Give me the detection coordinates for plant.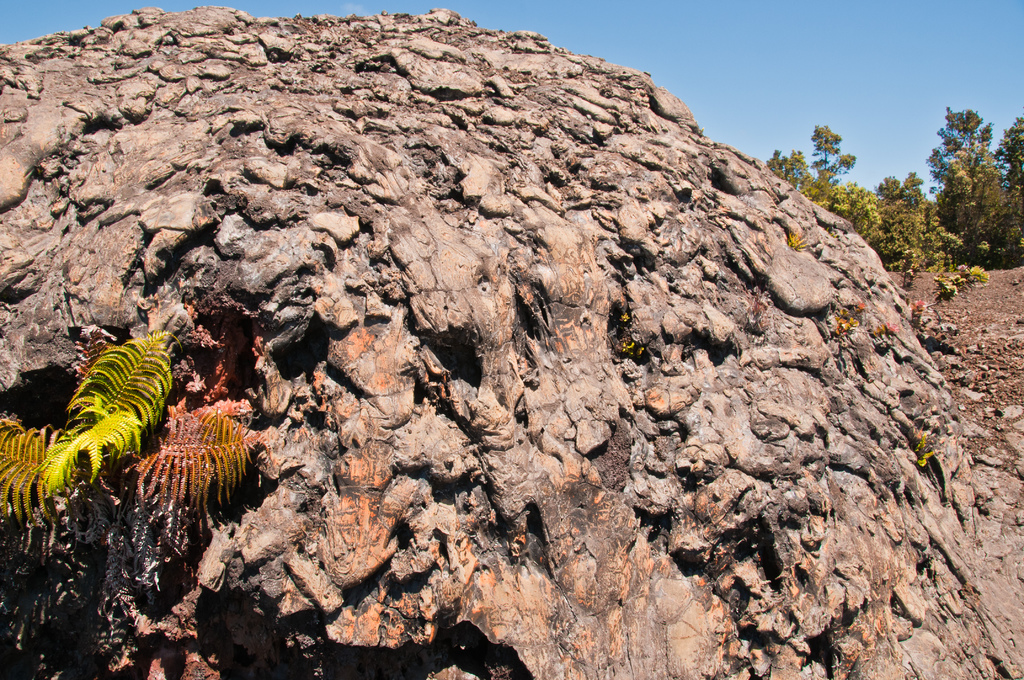
left=870, top=318, right=902, bottom=346.
